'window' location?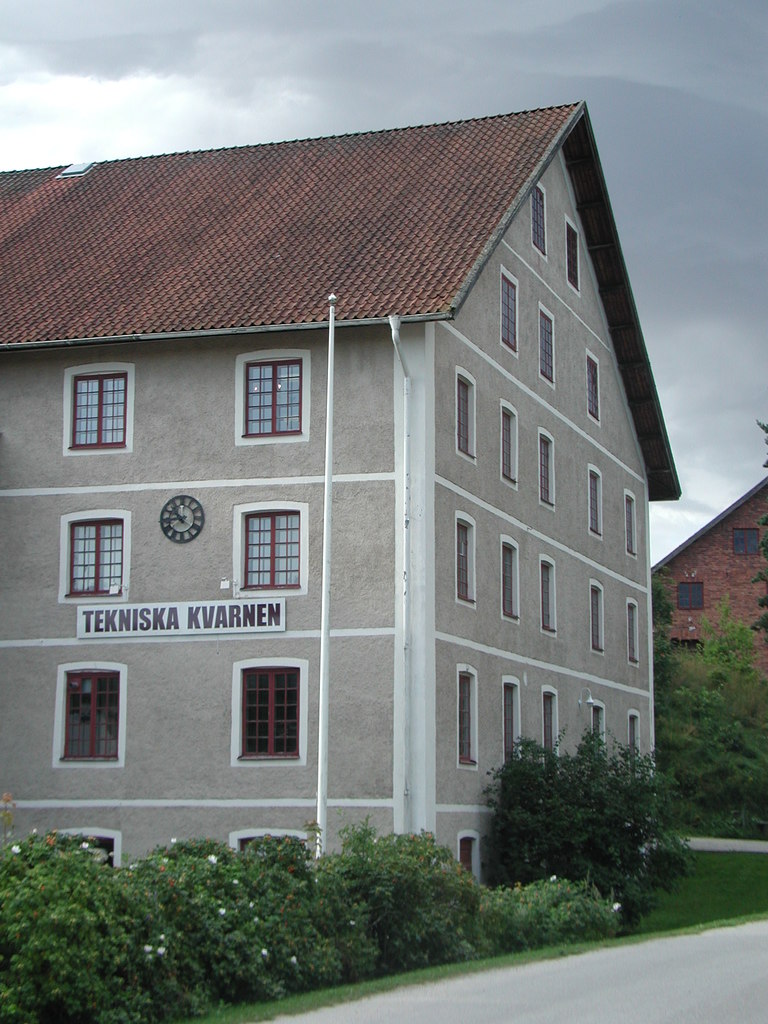
BBox(541, 305, 556, 391)
